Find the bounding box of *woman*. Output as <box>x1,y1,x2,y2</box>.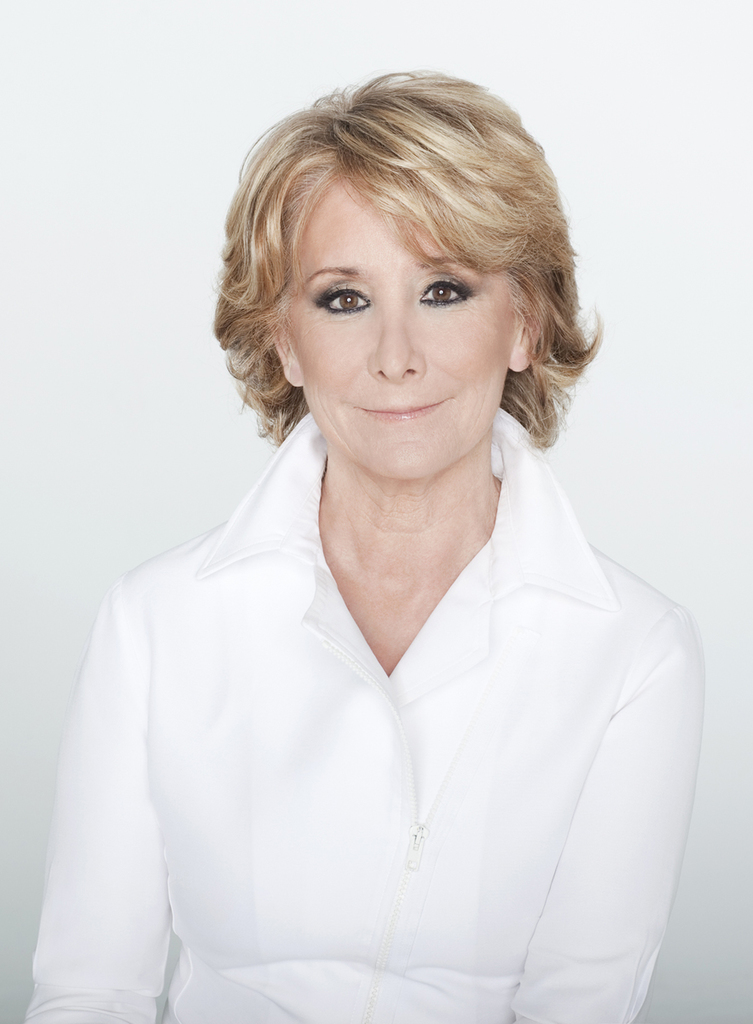
<box>25,69,704,1023</box>.
